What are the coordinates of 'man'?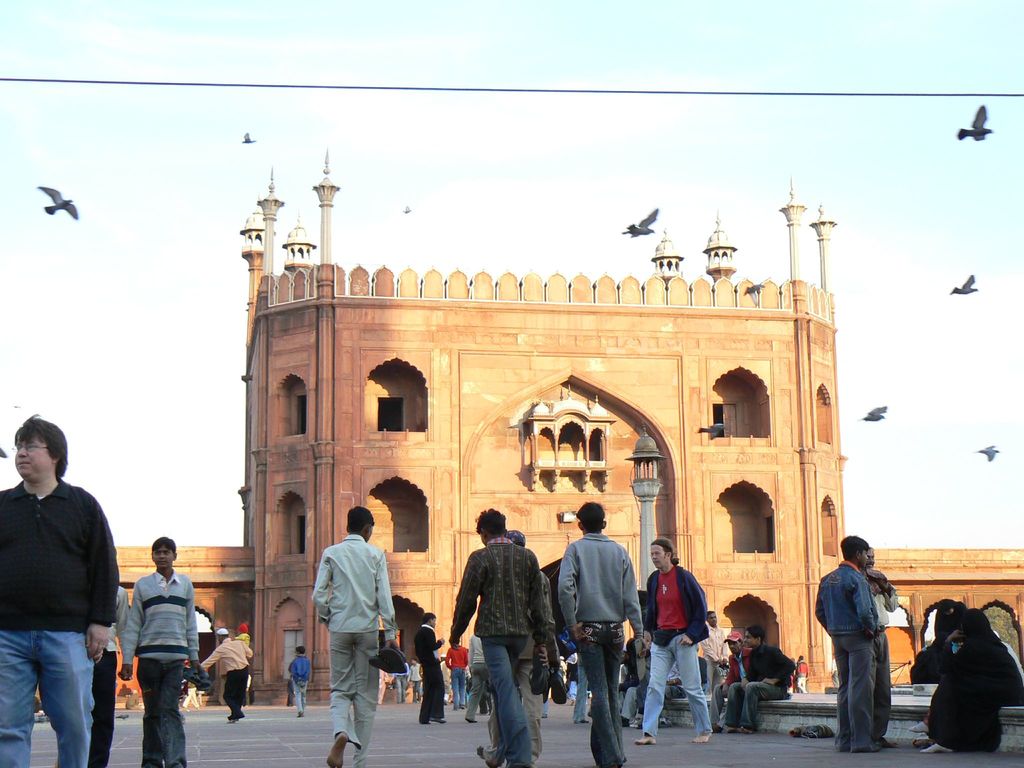
(865,548,906,751).
